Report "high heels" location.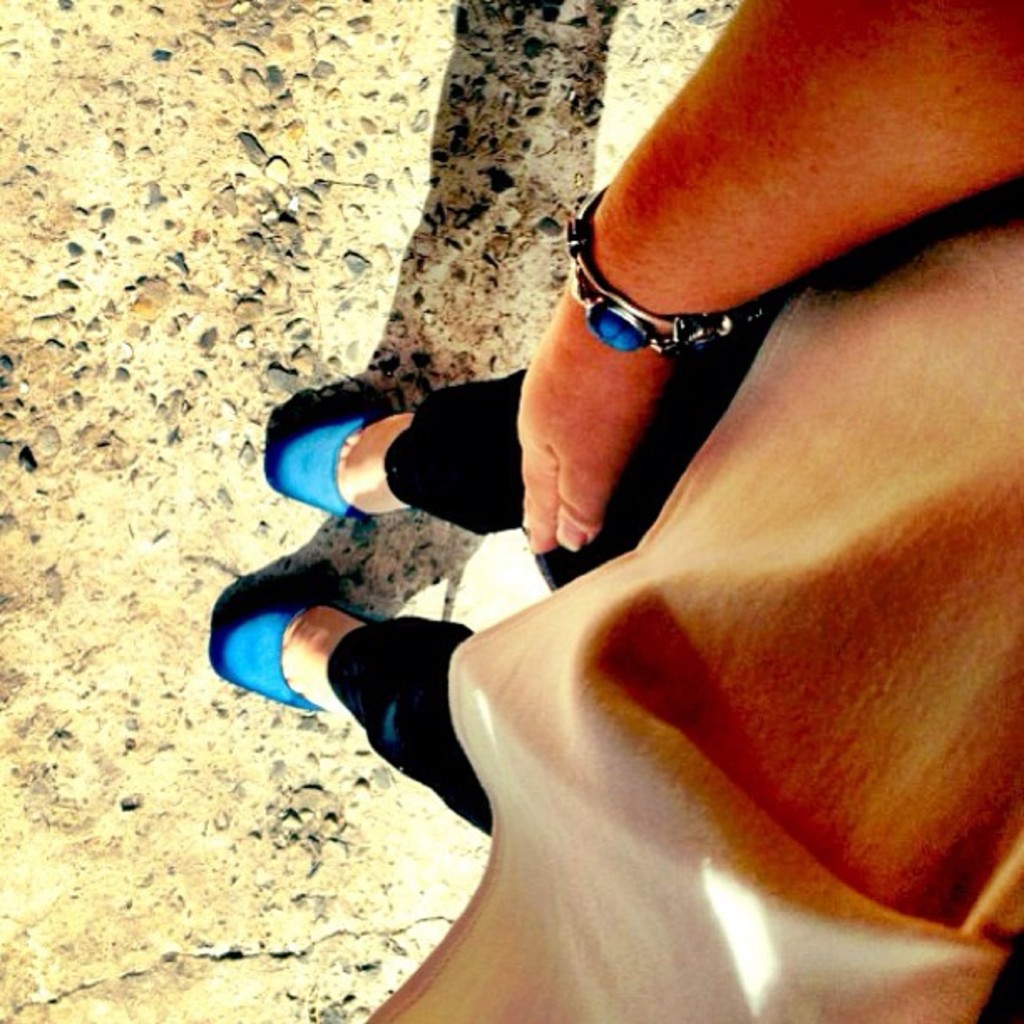
Report: crop(263, 410, 413, 525).
